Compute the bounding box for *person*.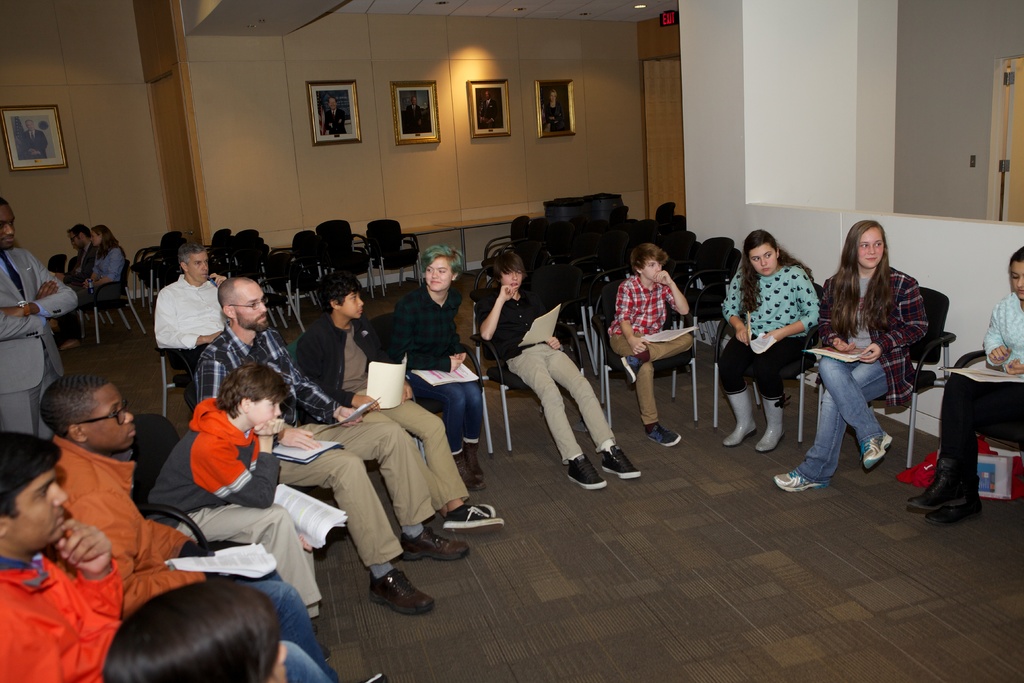
(left=188, top=273, right=468, bottom=617).
